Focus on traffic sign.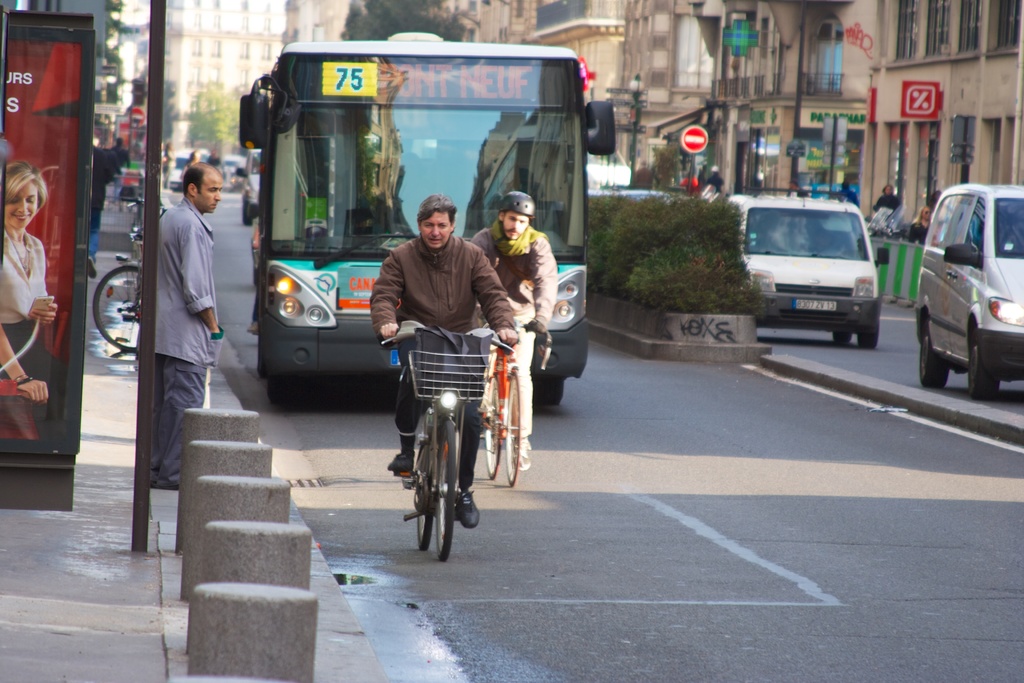
Focused at x1=680 y1=122 x2=710 y2=154.
